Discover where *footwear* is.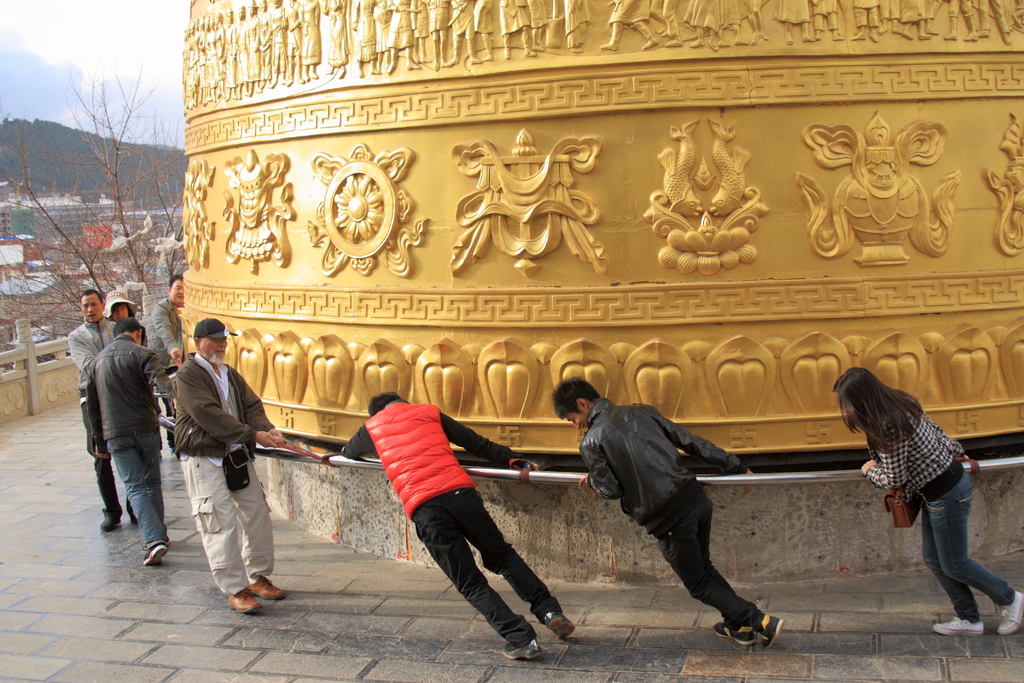
Discovered at bbox=[998, 587, 1023, 634].
